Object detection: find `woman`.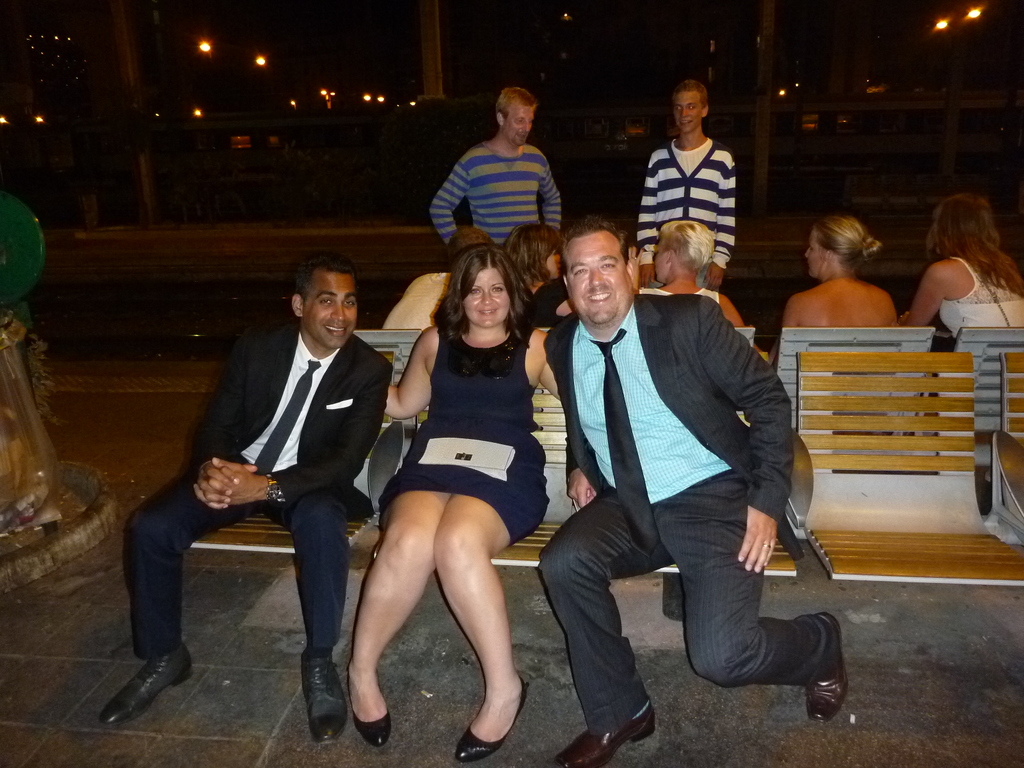
detection(634, 220, 761, 353).
